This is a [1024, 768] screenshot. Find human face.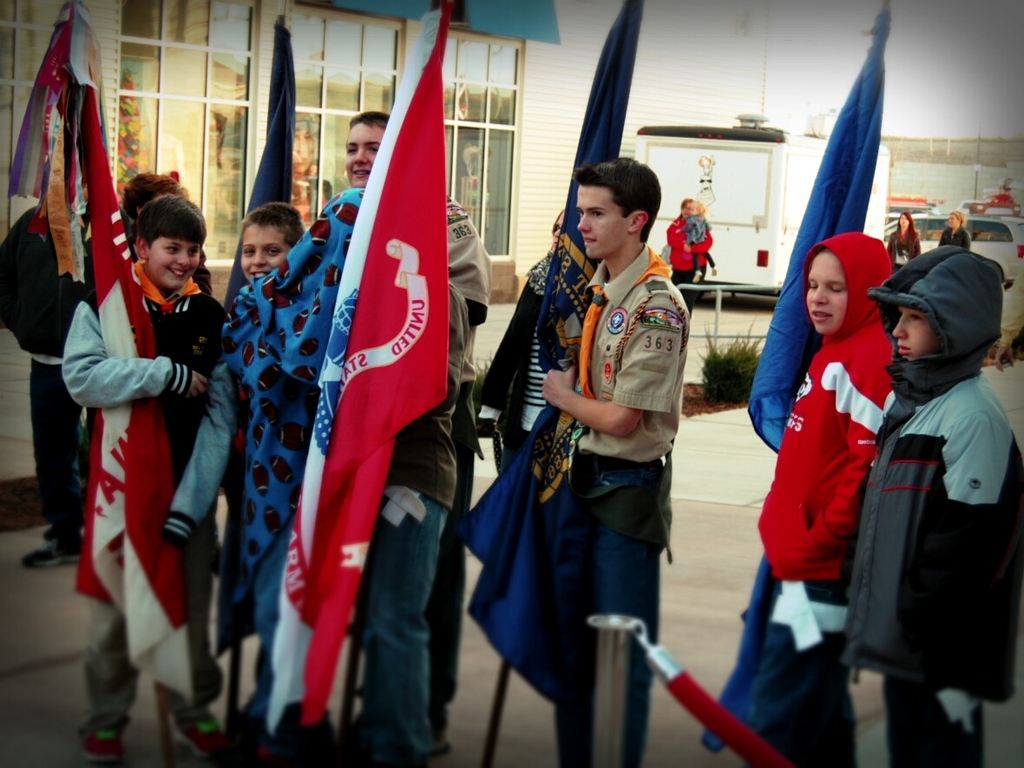
Bounding box: (left=237, top=226, right=289, bottom=287).
